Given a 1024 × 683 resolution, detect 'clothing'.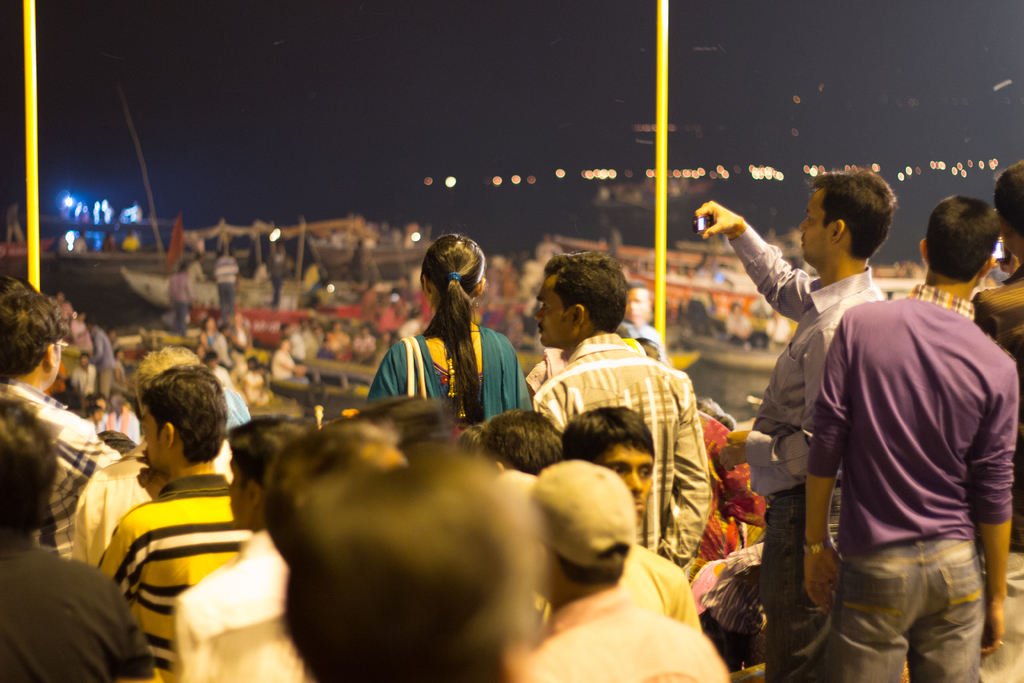
locate(530, 332, 712, 566).
